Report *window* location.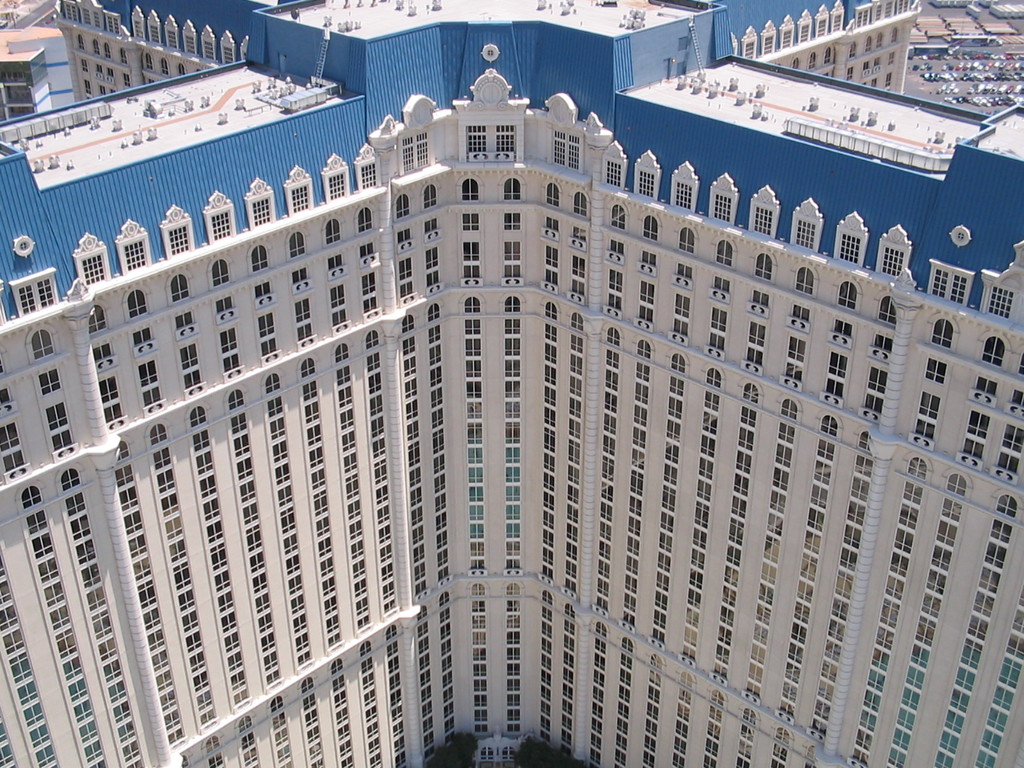
Report: crop(191, 429, 205, 450).
